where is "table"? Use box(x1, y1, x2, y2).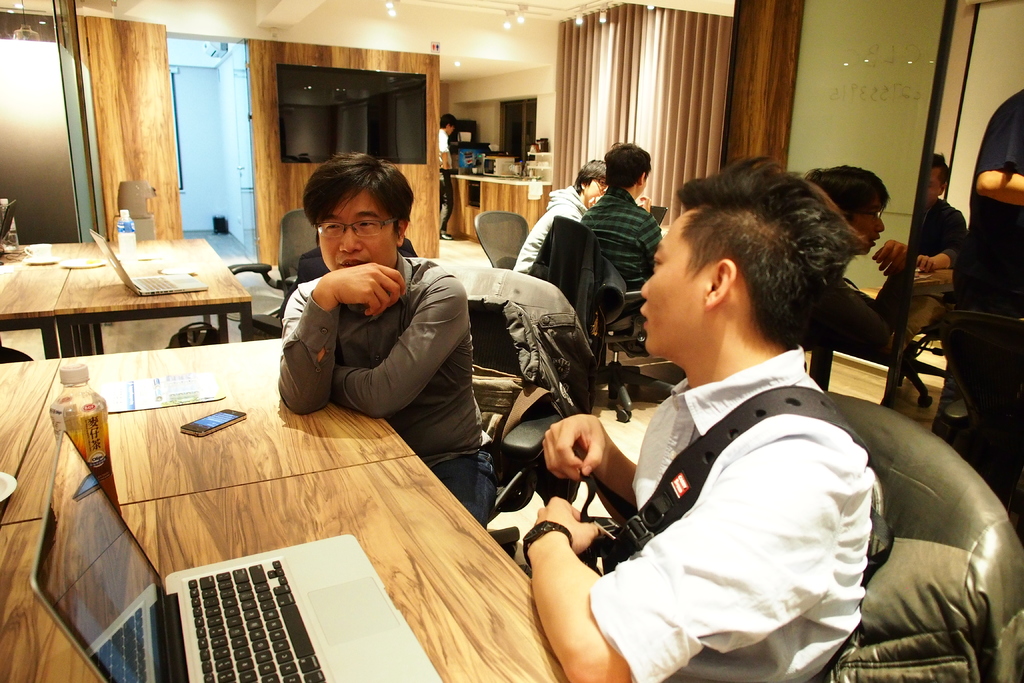
box(0, 320, 559, 682).
